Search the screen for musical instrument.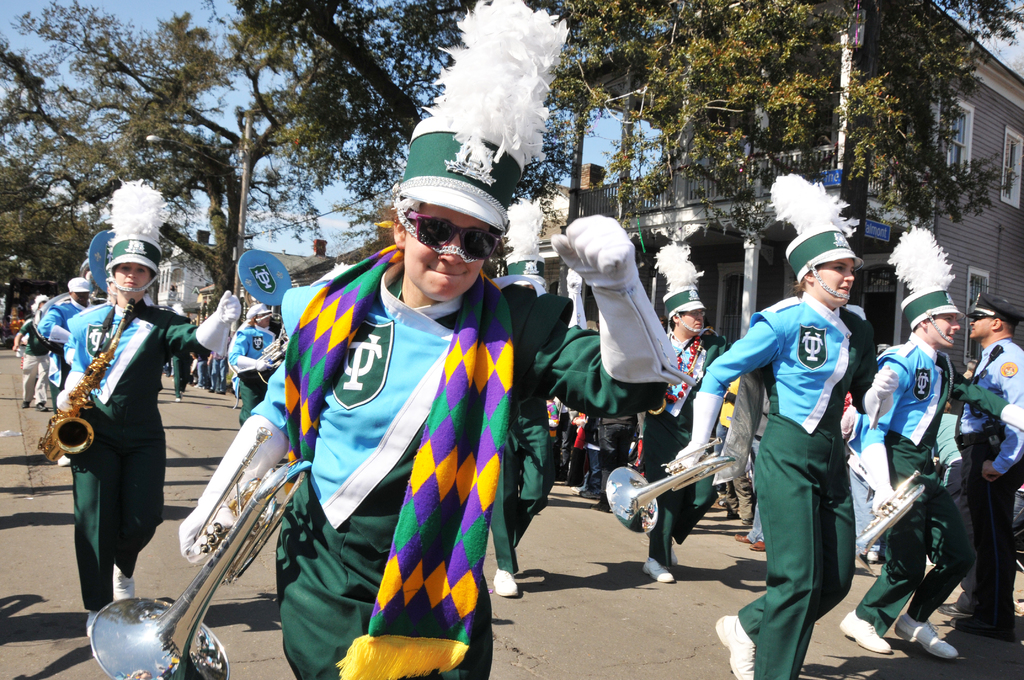
Found at (87, 425, 316, 679).
